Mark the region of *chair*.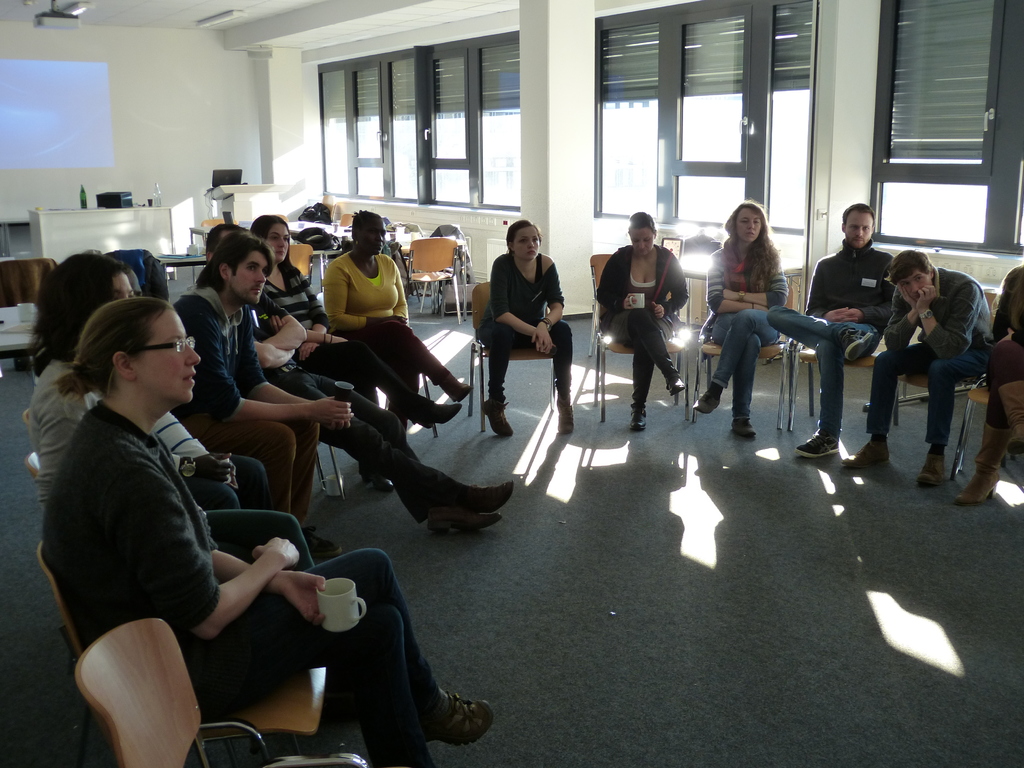
Region: [left=698, top=274, right=788, bottom=438].
